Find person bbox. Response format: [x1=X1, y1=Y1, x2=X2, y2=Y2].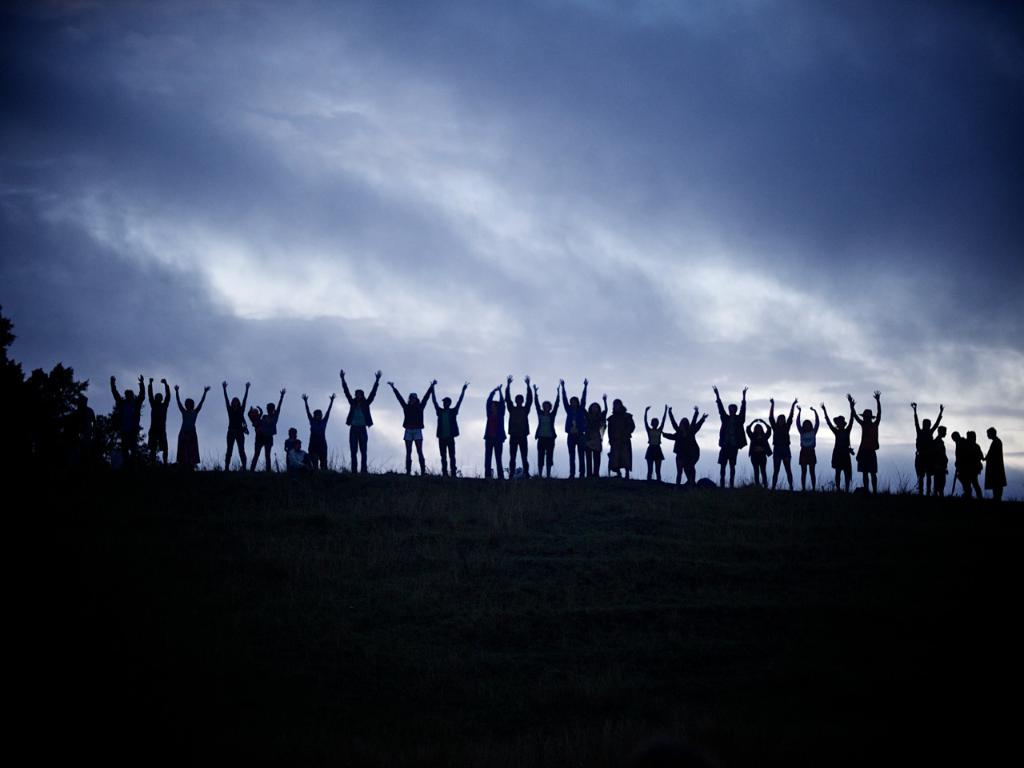
[x1=106, y1=374, x2=146, y2=458].
